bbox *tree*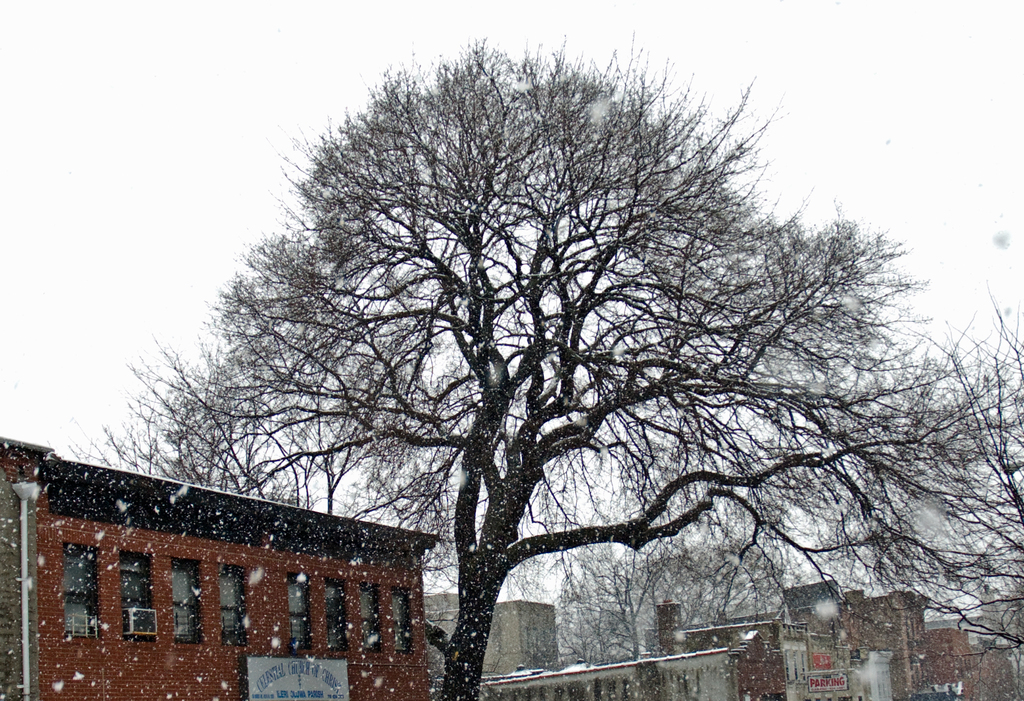
<region>826, 270, 1022, 672</region>
